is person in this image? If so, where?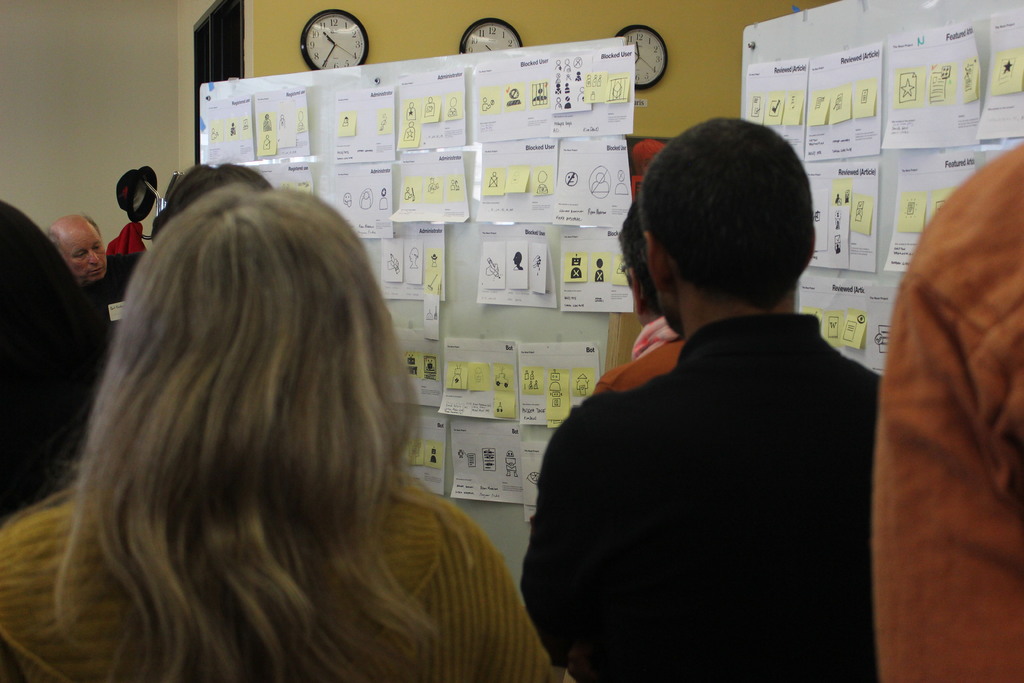
Yes, at (633, 140, 669, 192).
